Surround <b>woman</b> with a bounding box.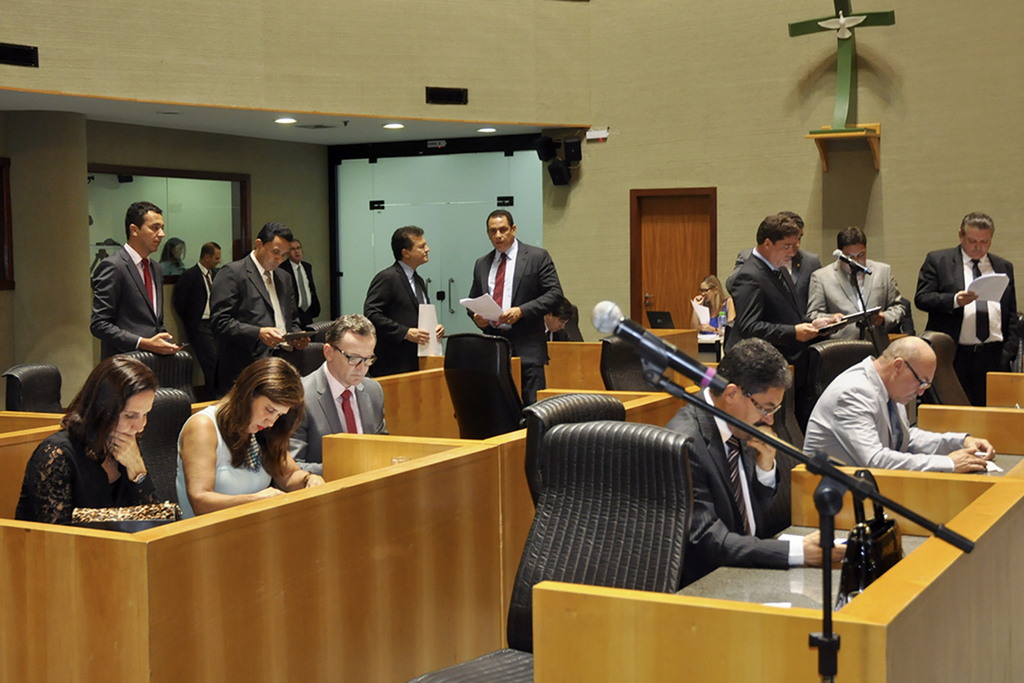
bbox=(154, 357, 315, 509).
